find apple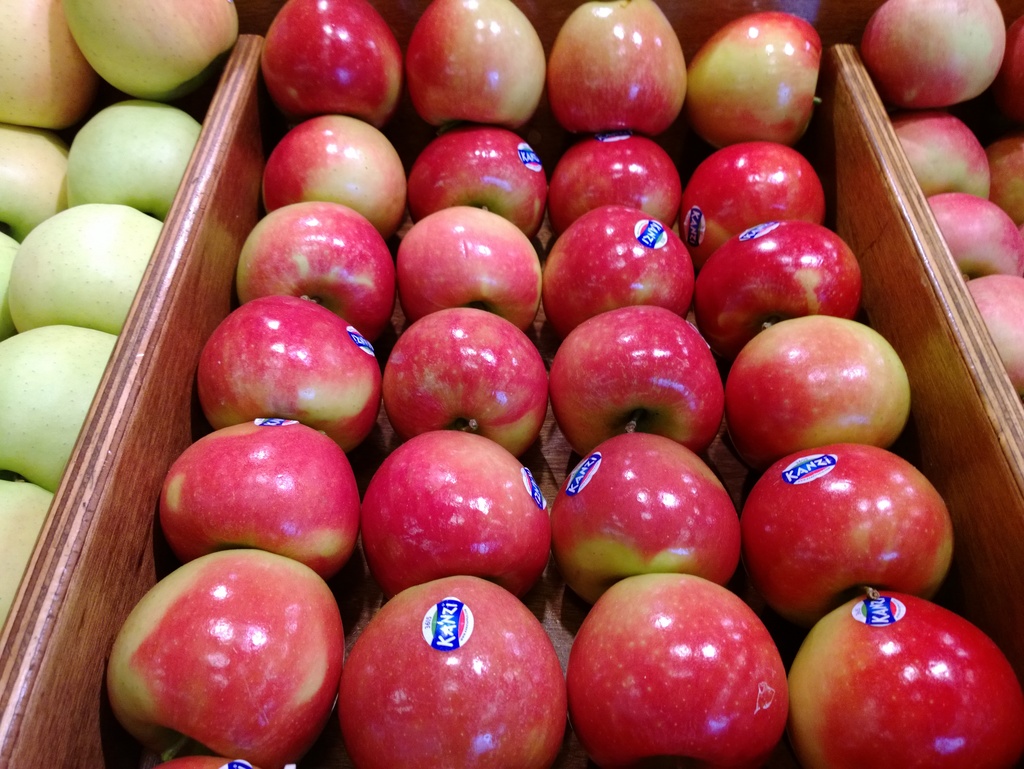
<box>100,550,344,765</box>
